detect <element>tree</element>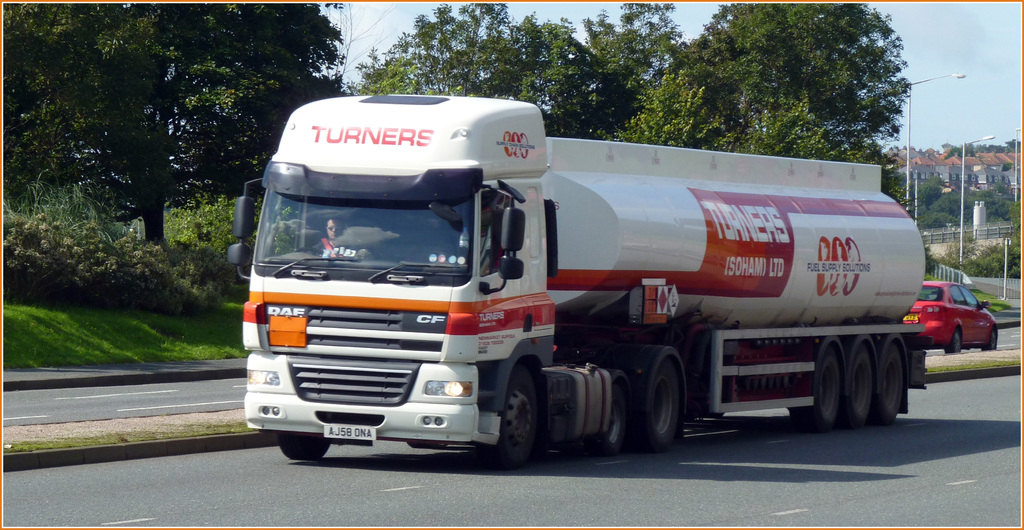
rect(0, 0, 348, 245)
